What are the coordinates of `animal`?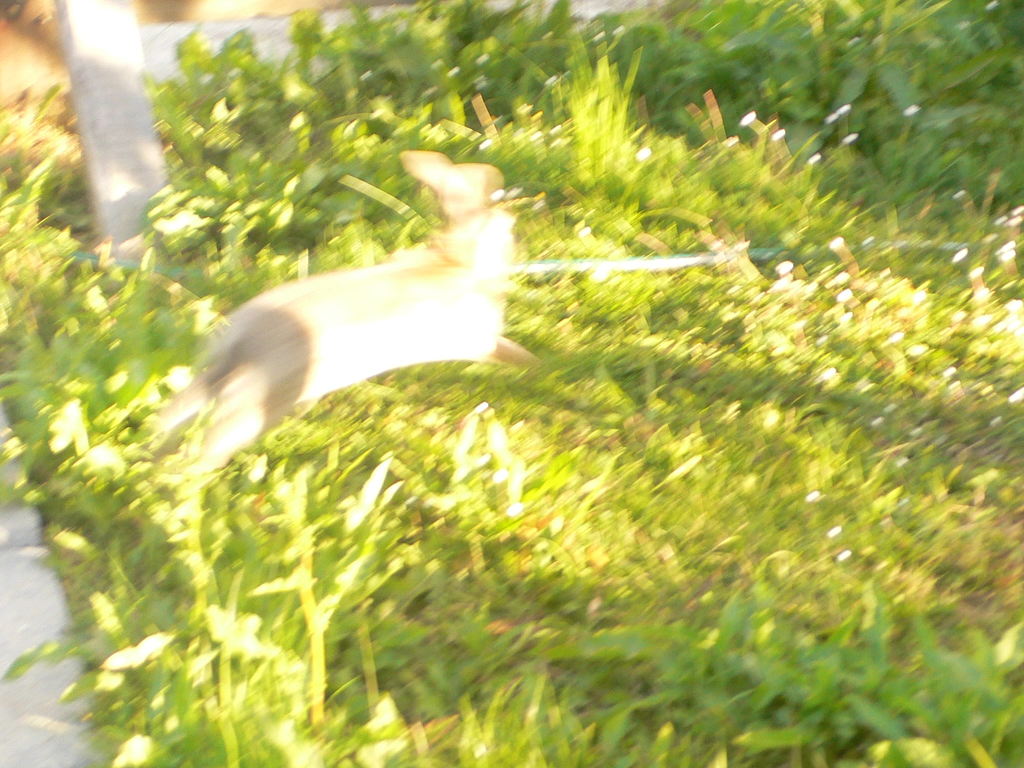
box=[138, 139, 536, 492].
